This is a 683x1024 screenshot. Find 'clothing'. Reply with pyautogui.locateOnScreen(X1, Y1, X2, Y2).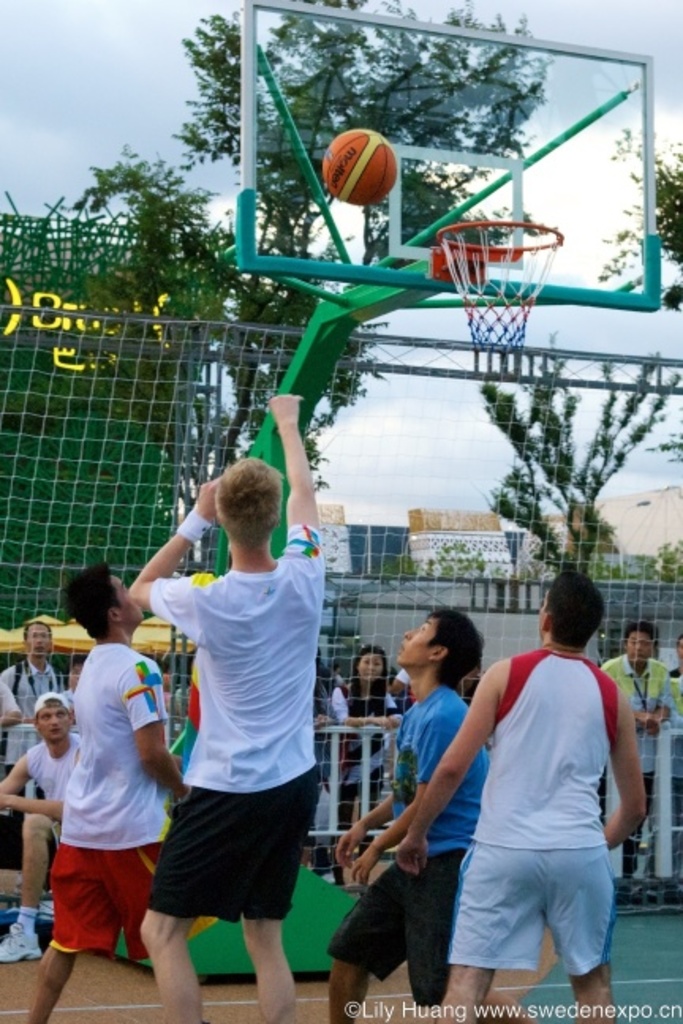
pyautogui.locateOnScreen(598, 653, 672, 877).
